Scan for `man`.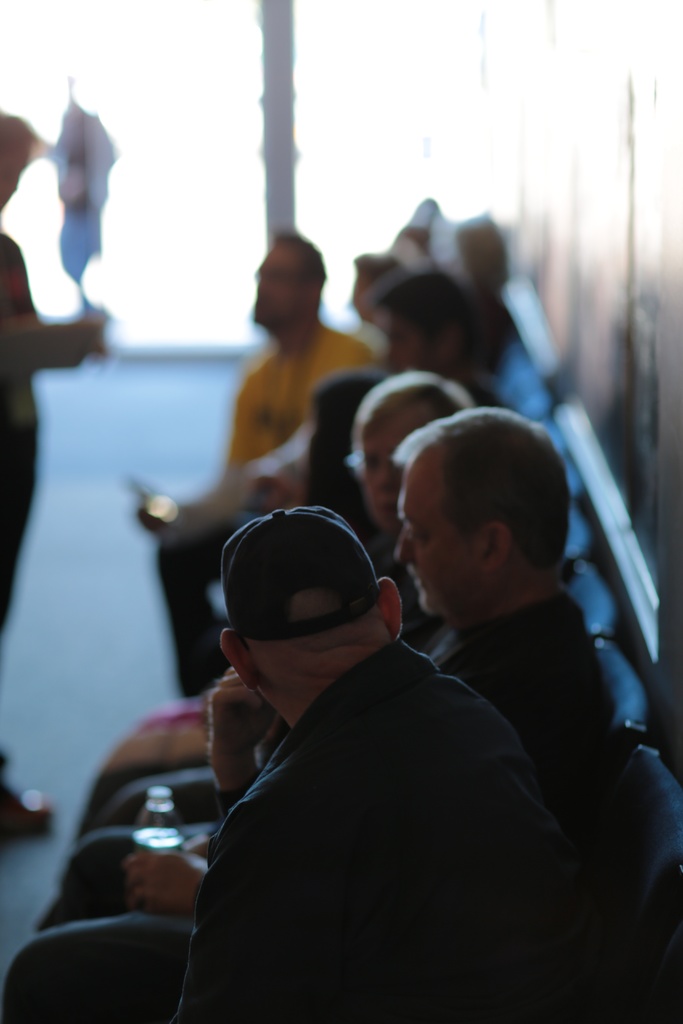
Scan result: [0,405,619,1023].
